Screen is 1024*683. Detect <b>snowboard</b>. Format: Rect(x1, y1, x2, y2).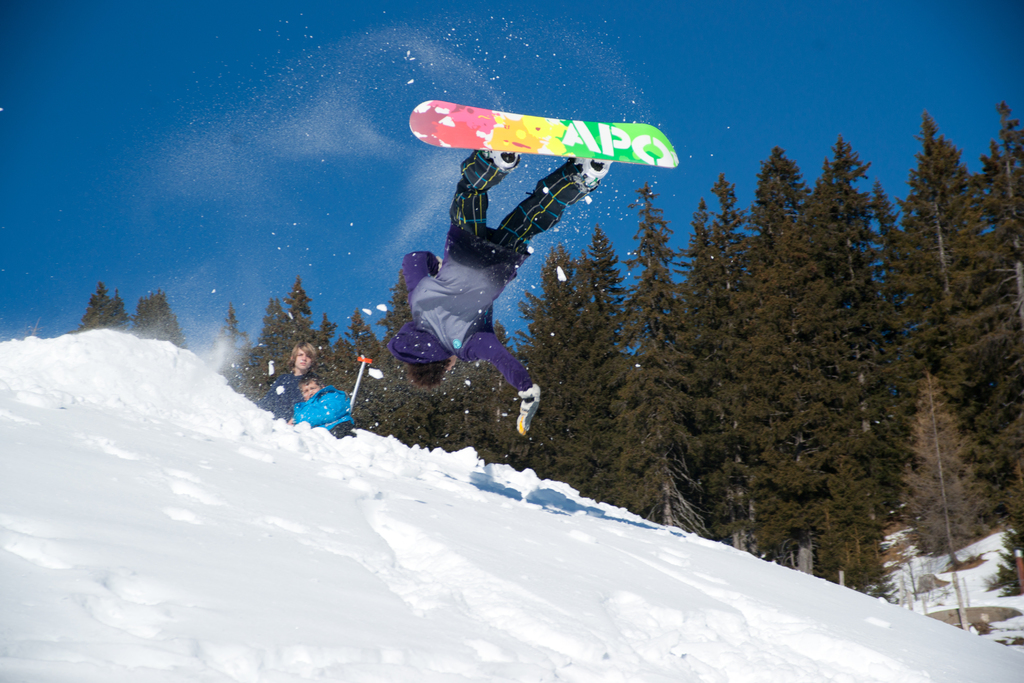
Rect(409, 98, 678, 169).
